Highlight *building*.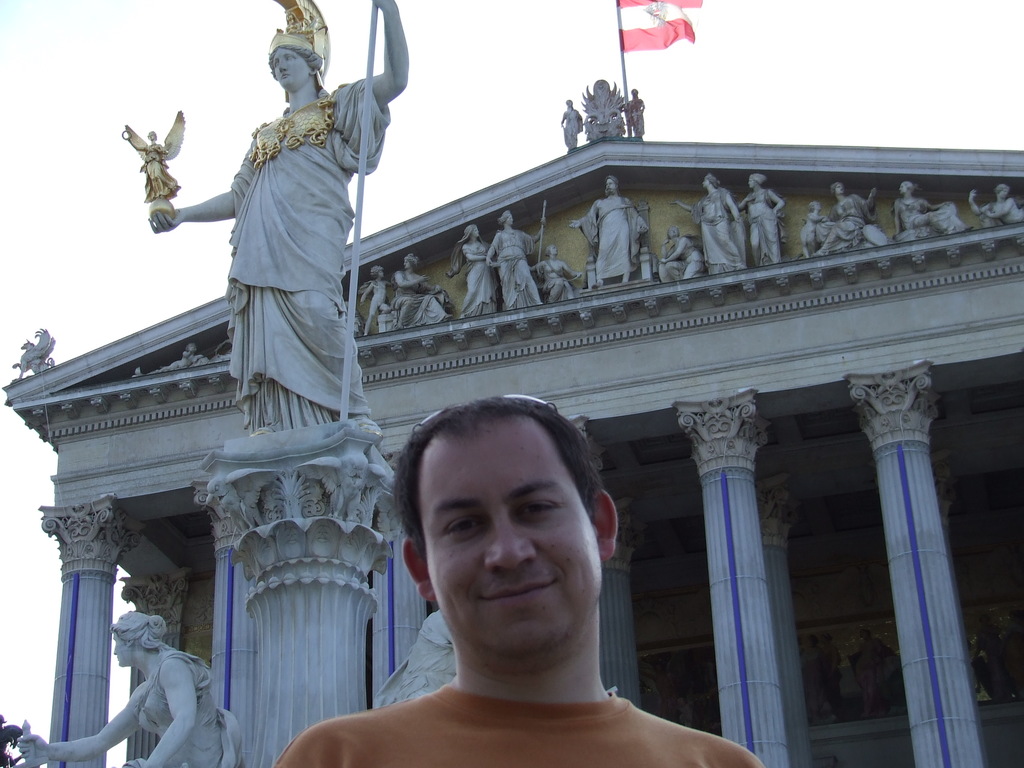
Highlighted region: (0,0,1023,767).
